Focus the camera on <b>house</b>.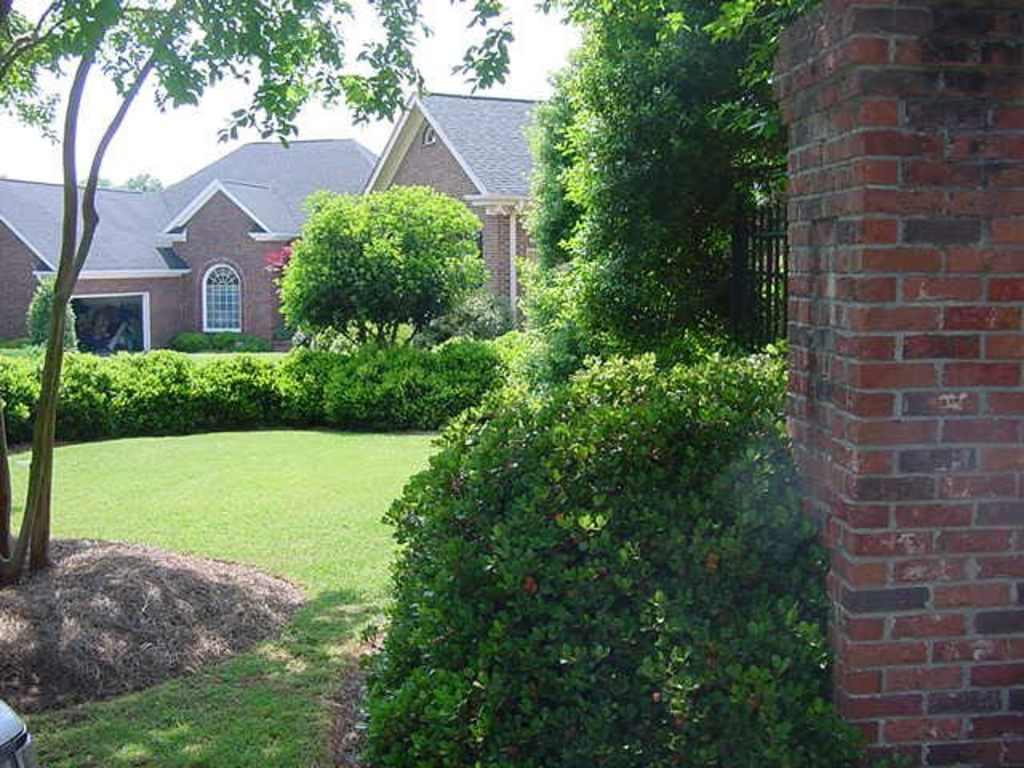
Focus region: [left=0, top=98, right=546, bottom=349].
